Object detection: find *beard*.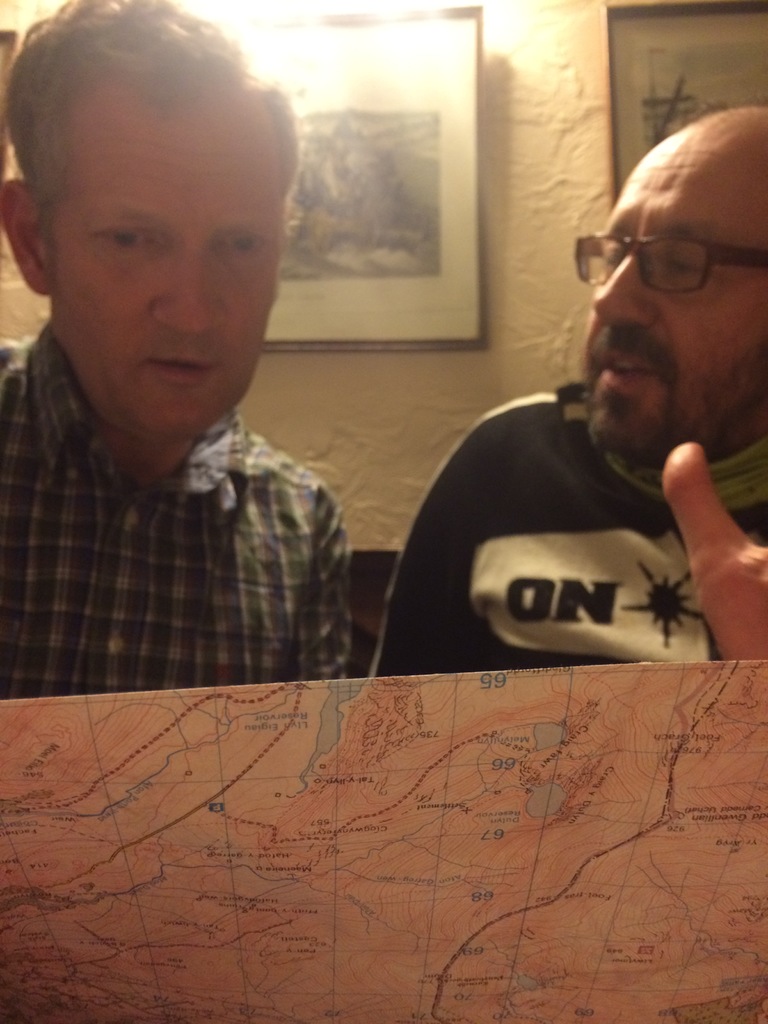
[left=580, top=248, right=739, bottom=478].
